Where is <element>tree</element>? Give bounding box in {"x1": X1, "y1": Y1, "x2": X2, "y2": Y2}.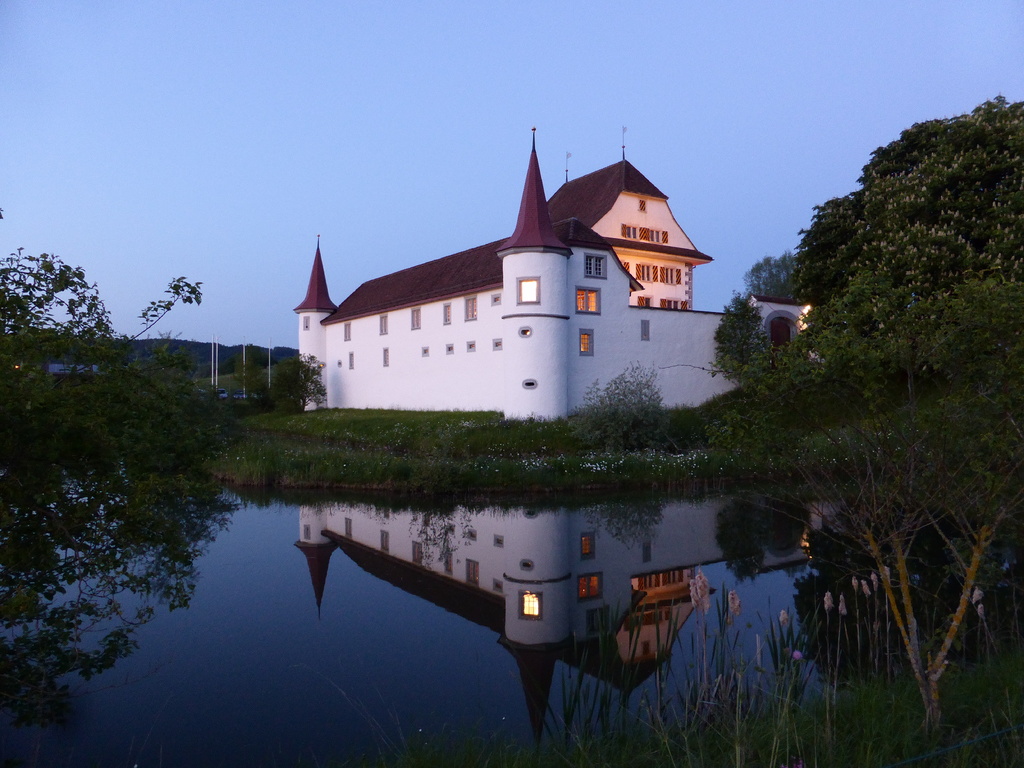
{"x1": 0, "y1": 250, "x2": 240, "y2": 721}.
